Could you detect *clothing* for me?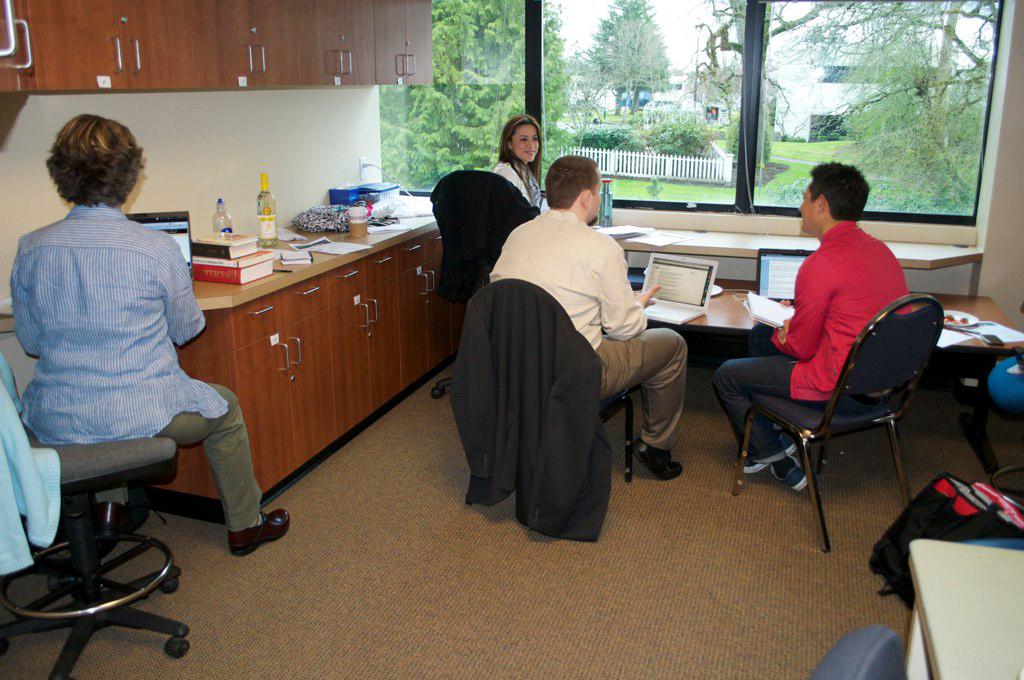
Detection result: [x1=487, y1=210, x2=691, y2=453].
